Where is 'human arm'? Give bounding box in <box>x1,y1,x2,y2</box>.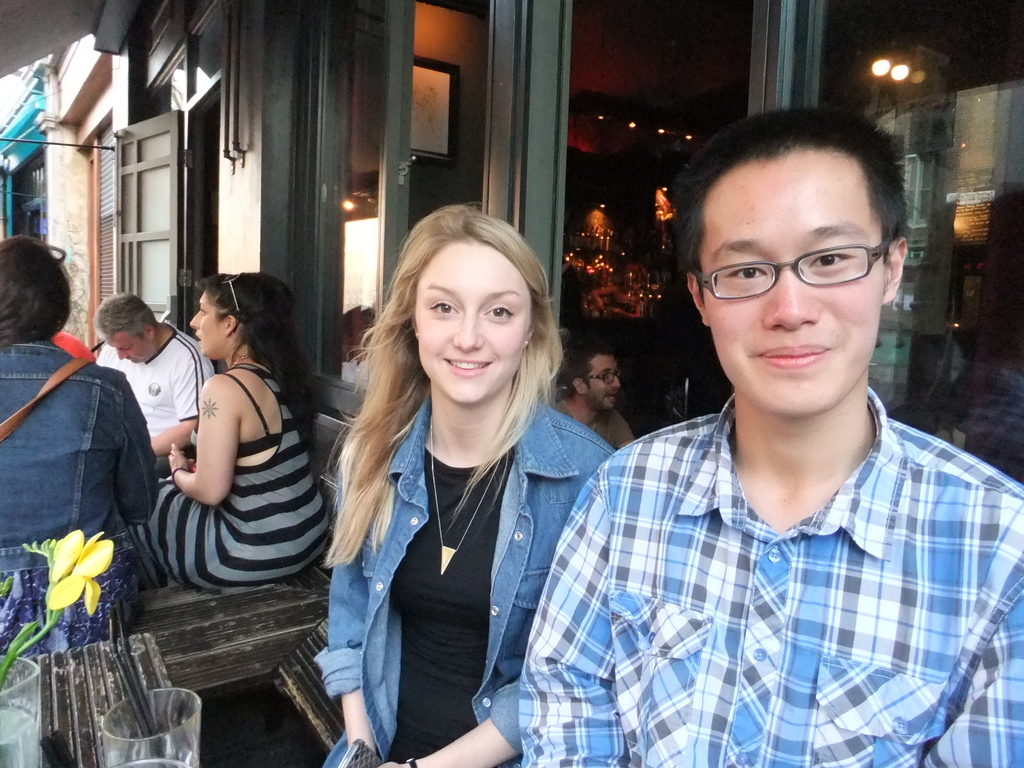
<box>515,451,643,767</box>.
